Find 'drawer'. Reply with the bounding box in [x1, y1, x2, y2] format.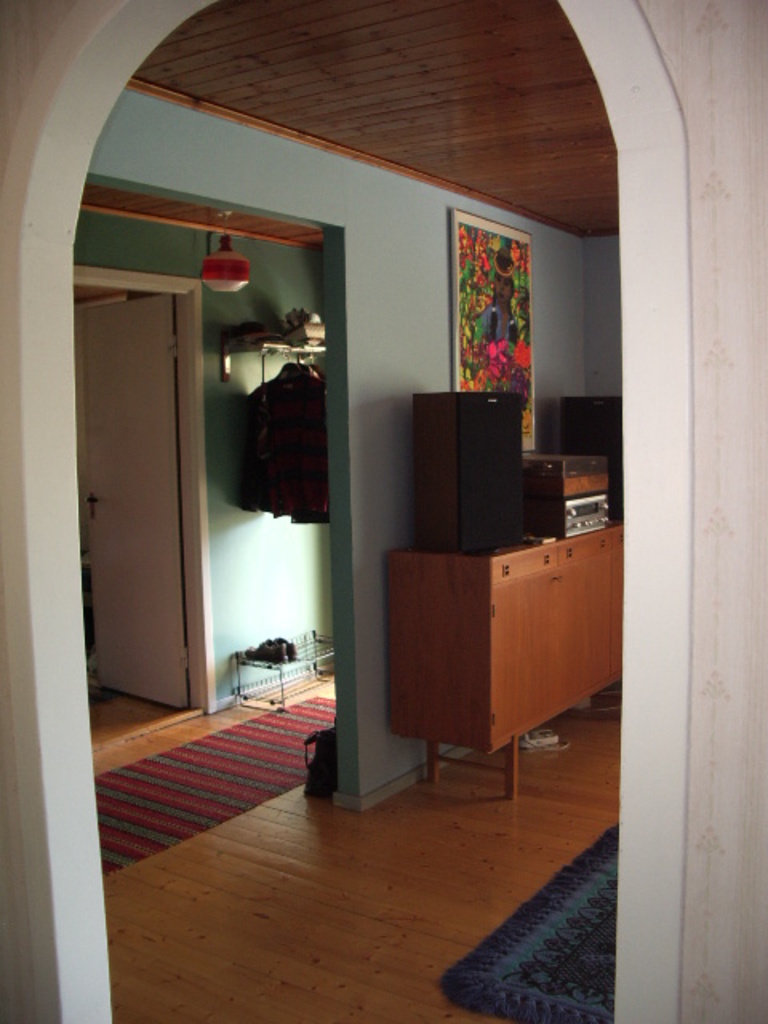
[395, 538, 563, 589].
